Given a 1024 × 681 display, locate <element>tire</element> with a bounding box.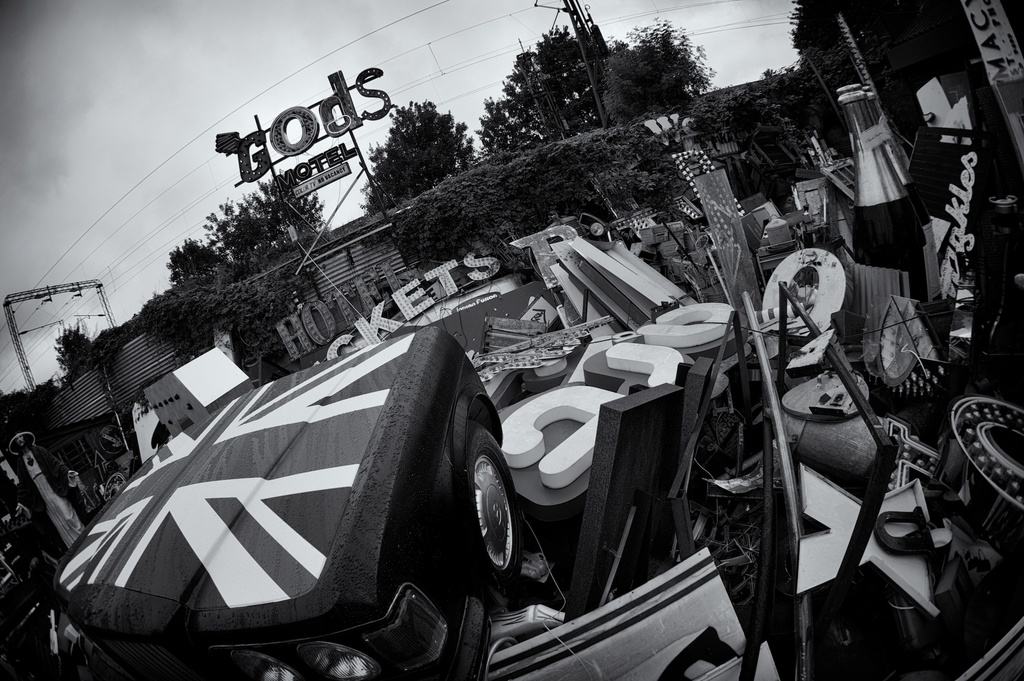
Located: x1=98 y1=425 x2=122 y2=453.
